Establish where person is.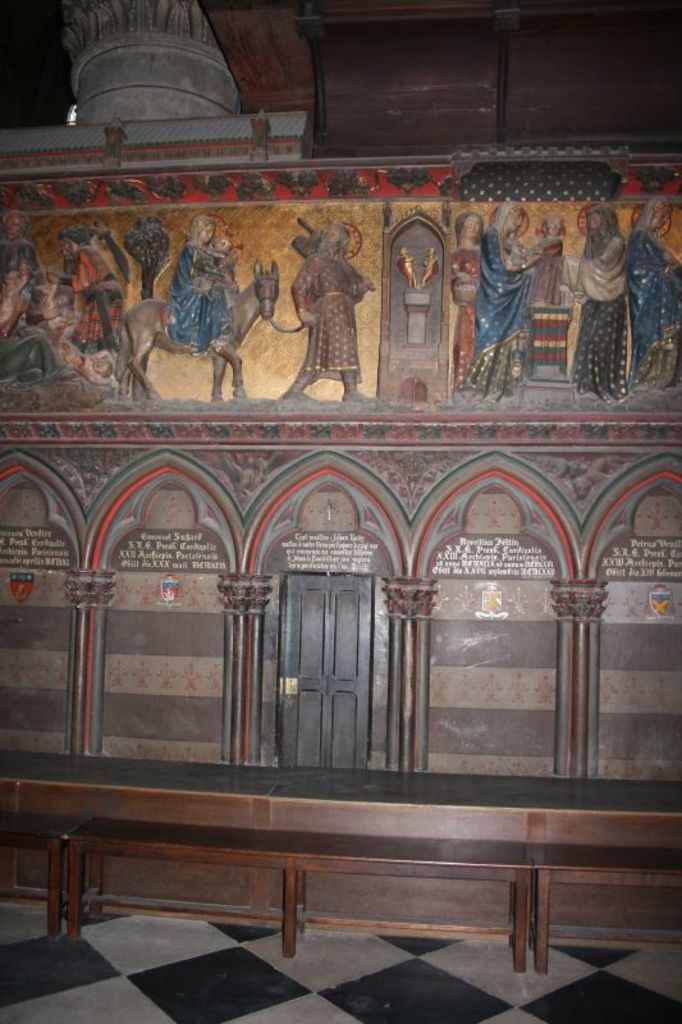
Established at region(157, 215, 238, 356).
